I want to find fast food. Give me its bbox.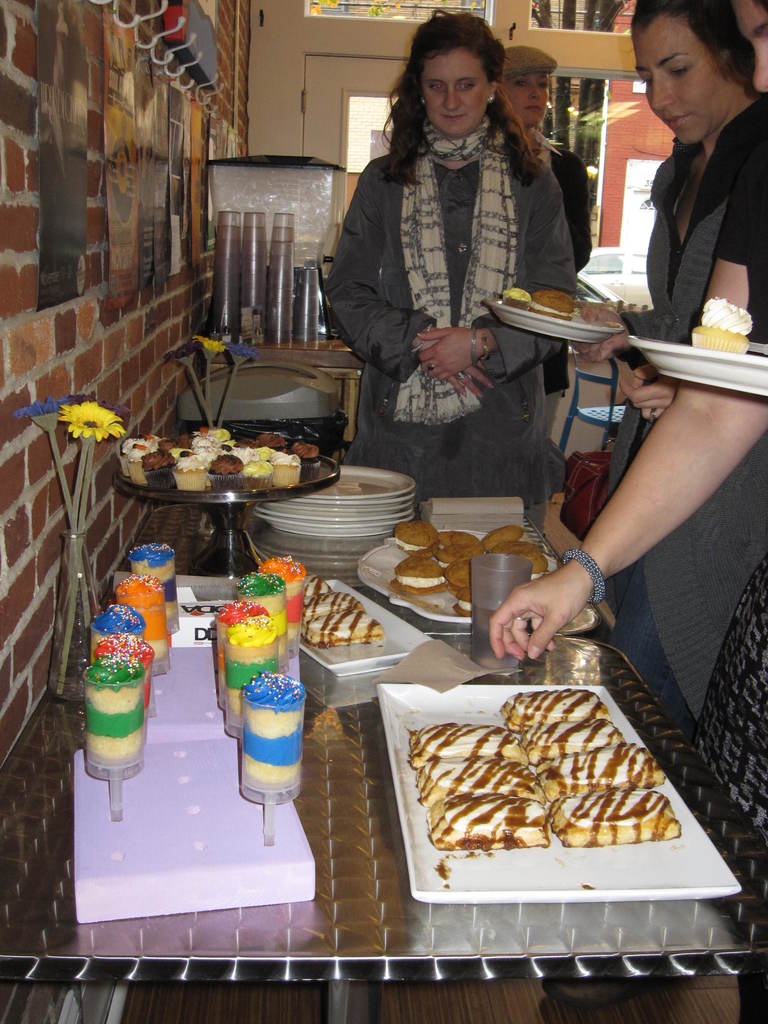
locate(505, 683, 610, 740).
